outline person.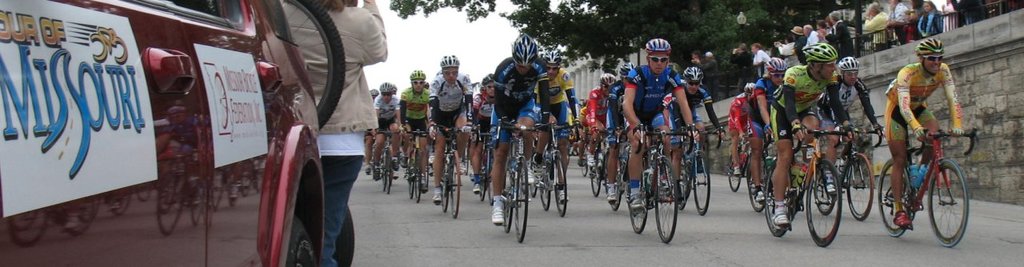
Outline: {"x1": 831, "y1": 0, "x2": 863, "y2": 44}.
